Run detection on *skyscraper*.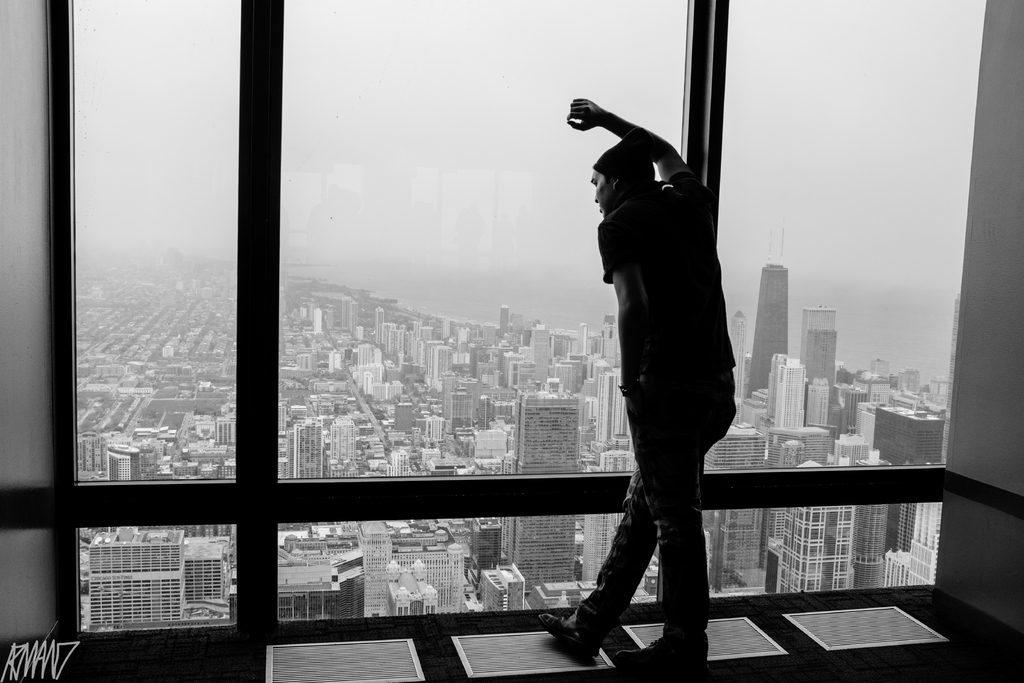
Result: x1=767 y1=355 x2=808 y2=429.
